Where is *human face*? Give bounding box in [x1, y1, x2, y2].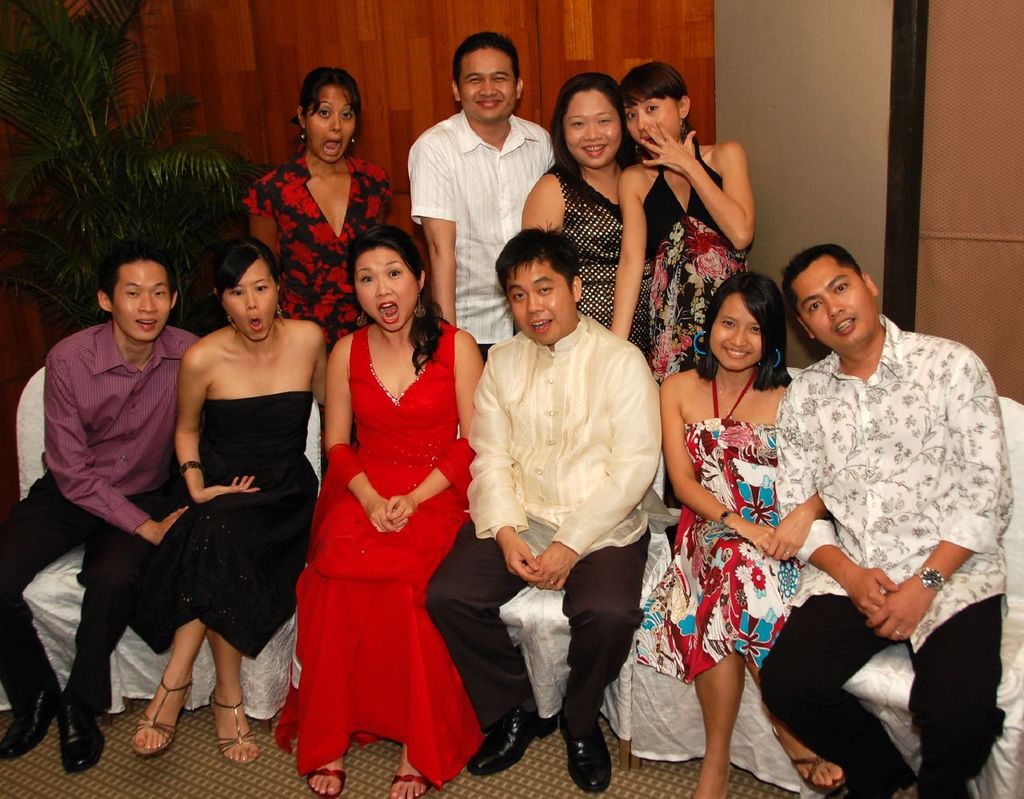
[563, 90, 624, 171].
